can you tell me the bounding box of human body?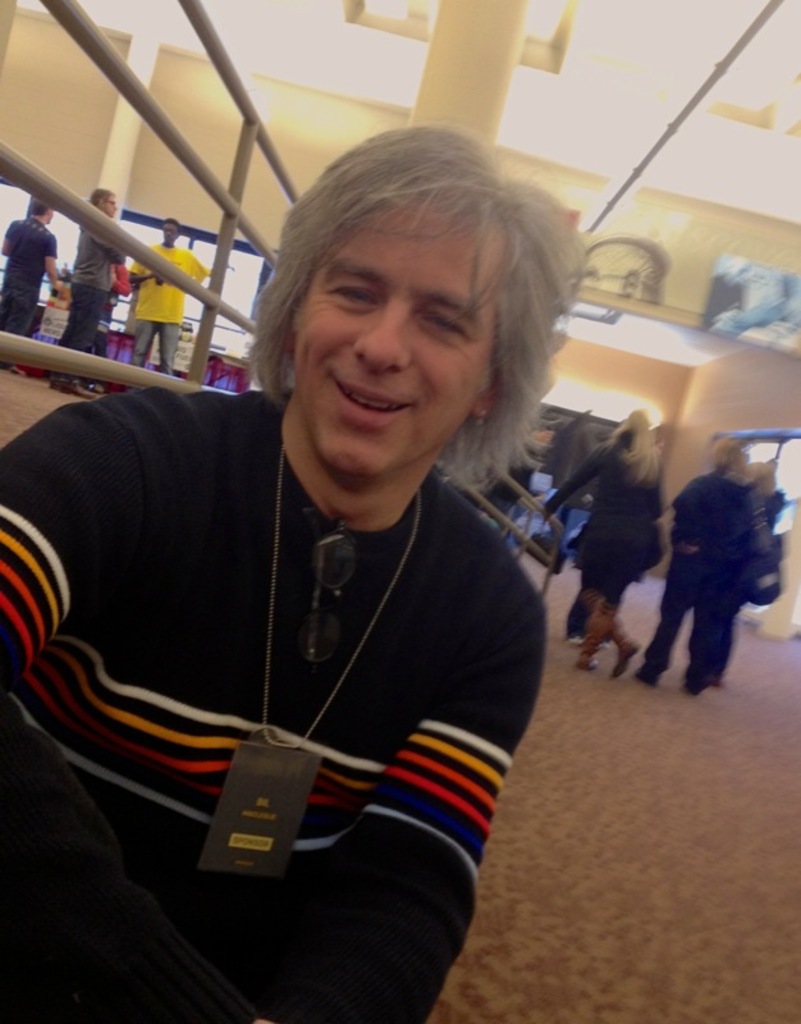
bbox(0, 191, 68, 346).
